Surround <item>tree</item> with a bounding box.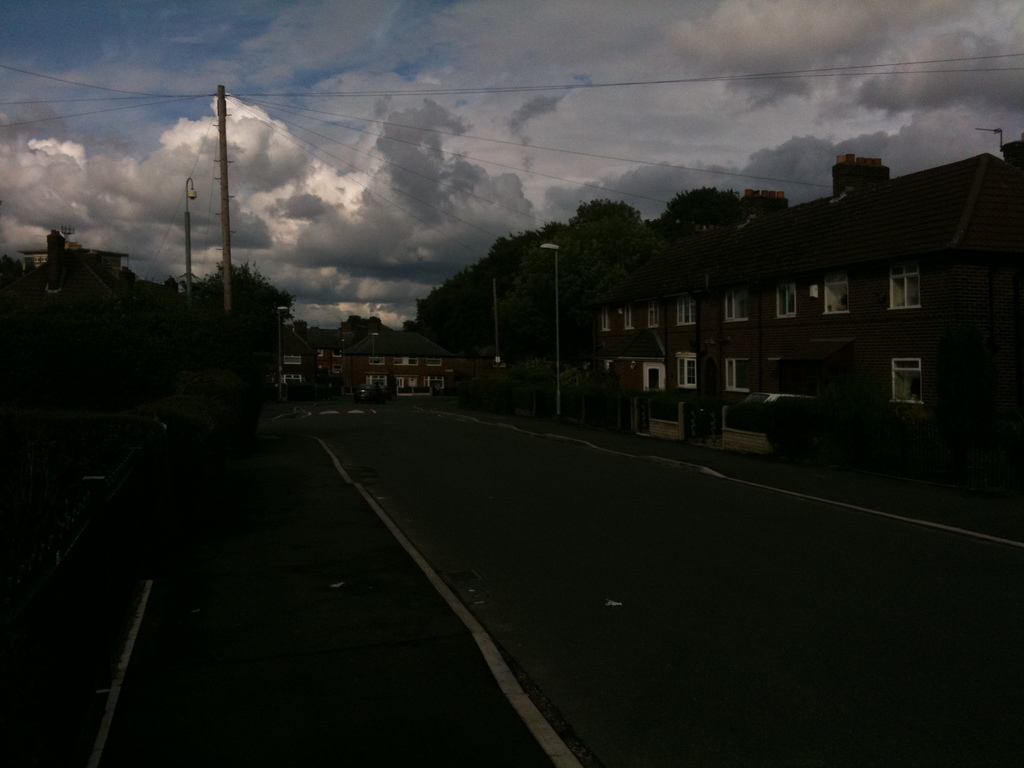
box=[182, 257, 301, 360].
